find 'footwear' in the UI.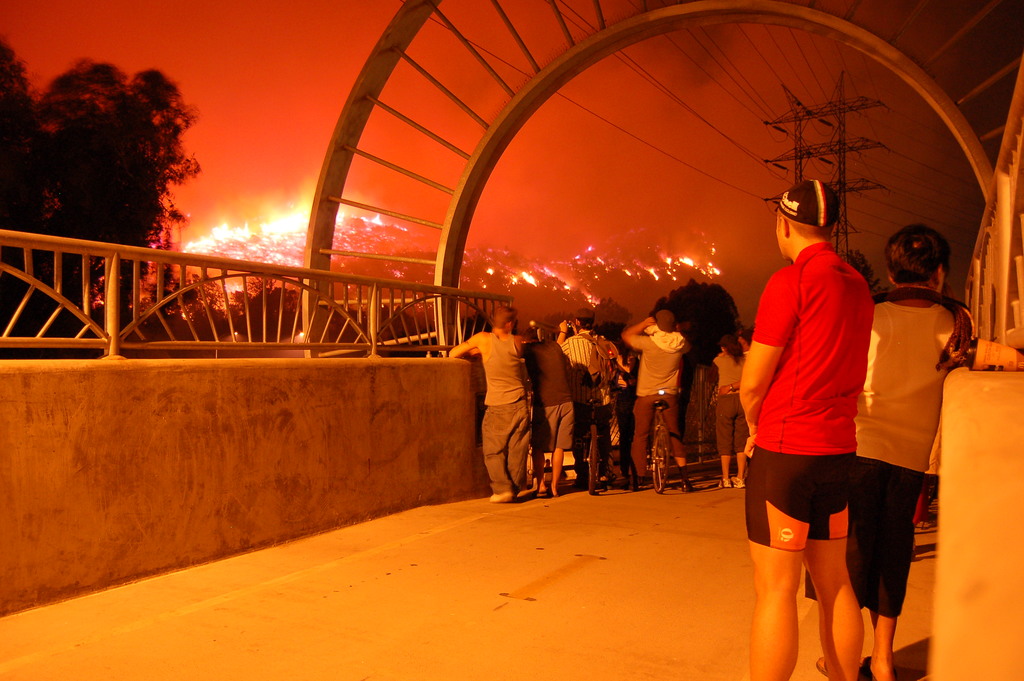
UI element at 730, 474, 742, 488.
